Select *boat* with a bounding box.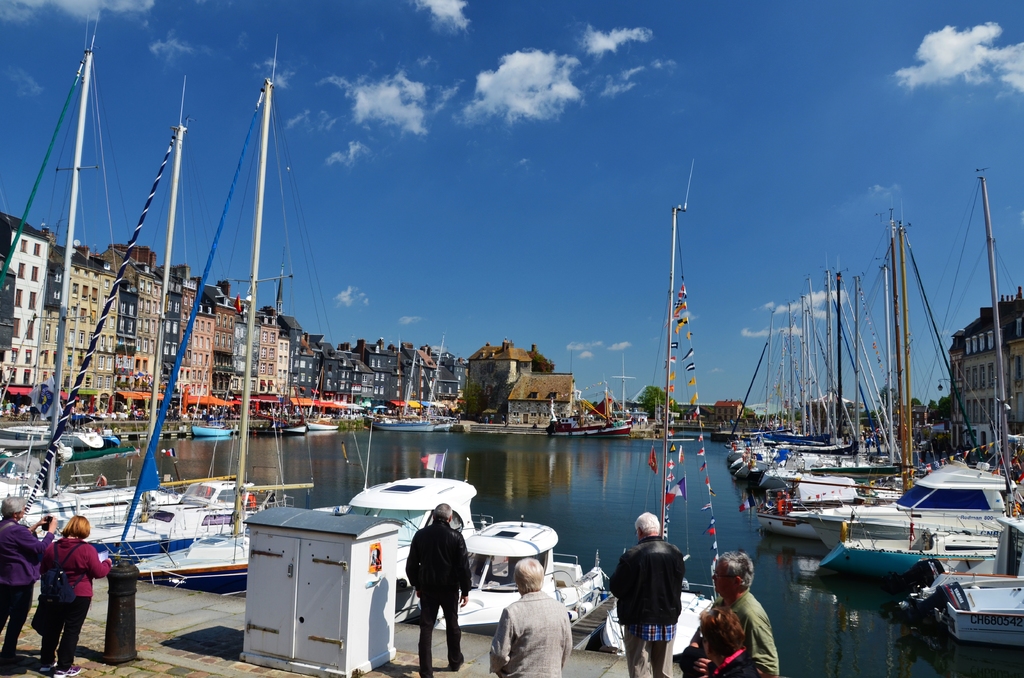
{"x1": 235, "y1": 266, "x2": 311, "y2": 433}.
